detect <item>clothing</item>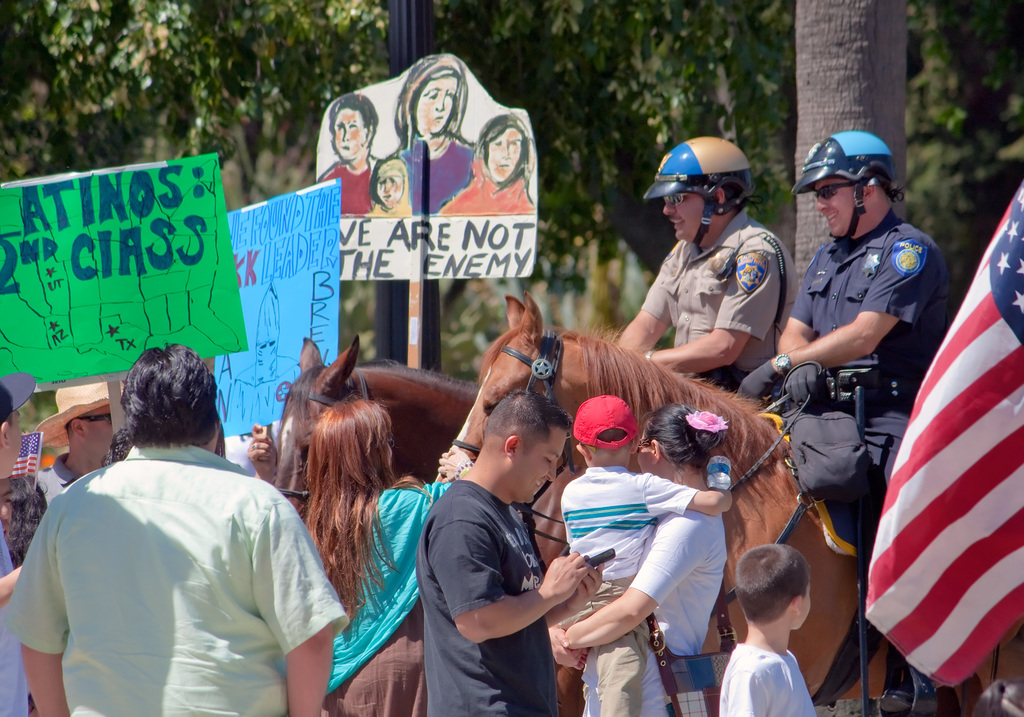
region(323, 485, 451, 716)
